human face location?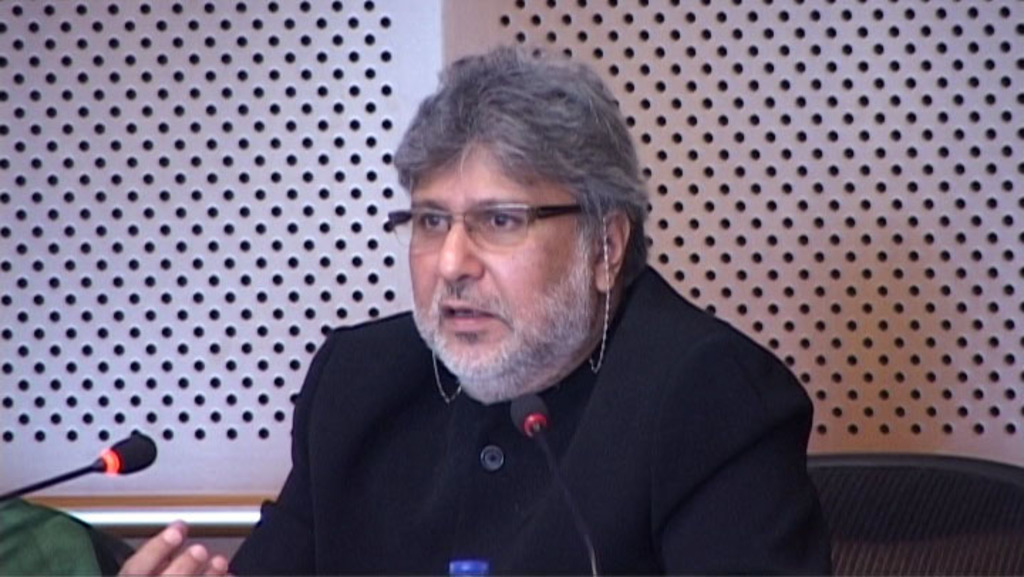
box=[411, 139, 597, 377]
